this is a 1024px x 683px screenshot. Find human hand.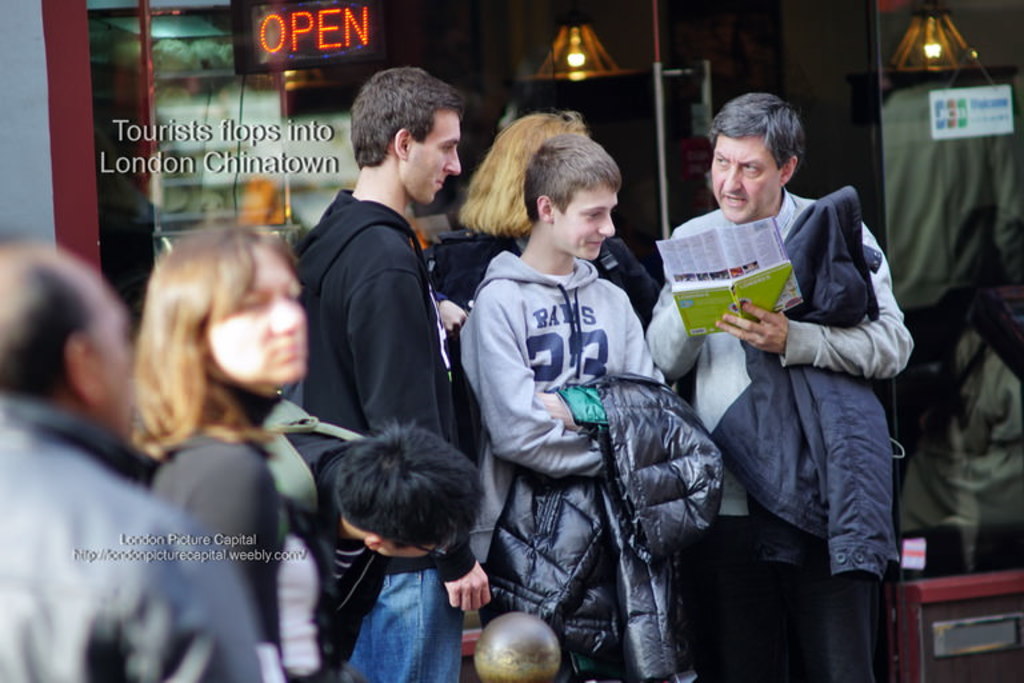
Bounding box: box=[444, 560, 491, 614].
